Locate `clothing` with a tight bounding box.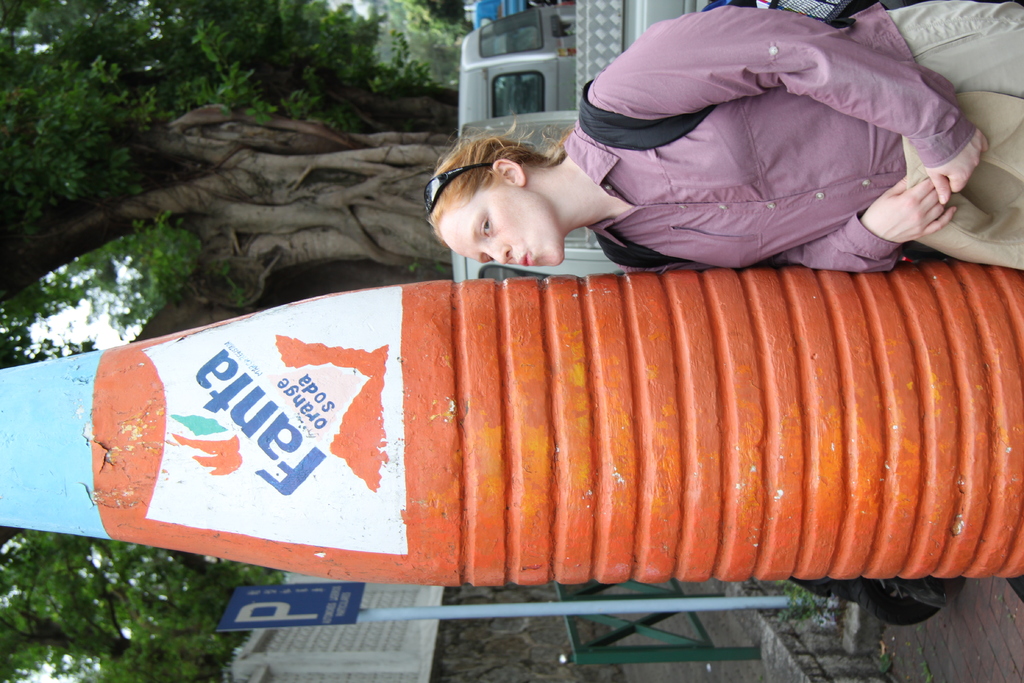
bbox(526, 17, 1014, 278).
